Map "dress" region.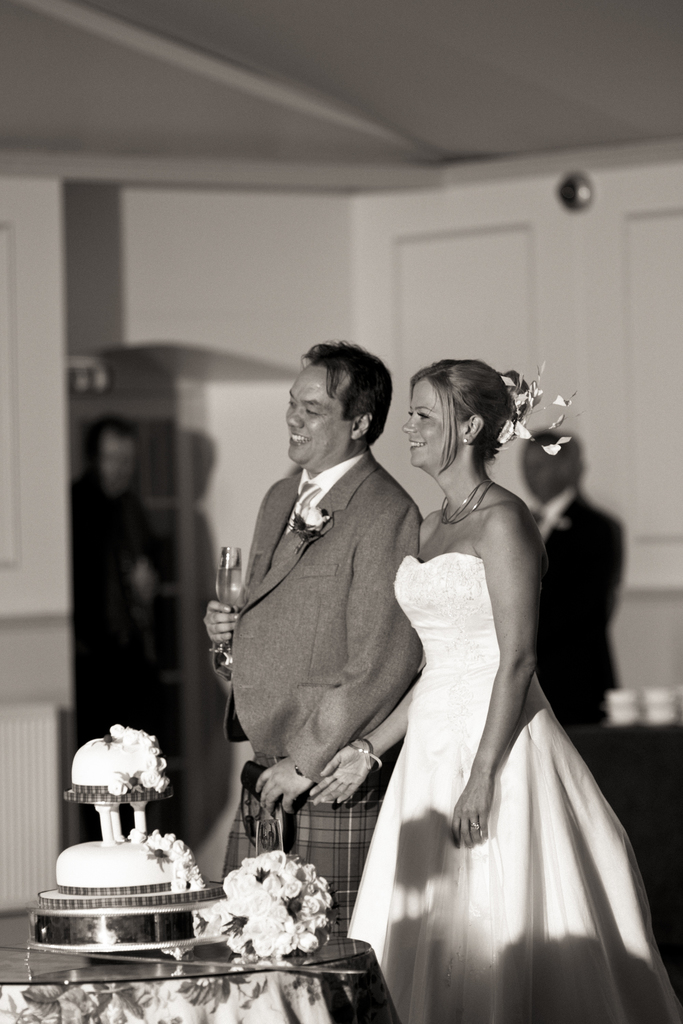
Mapped to 308/580/629/1002.
